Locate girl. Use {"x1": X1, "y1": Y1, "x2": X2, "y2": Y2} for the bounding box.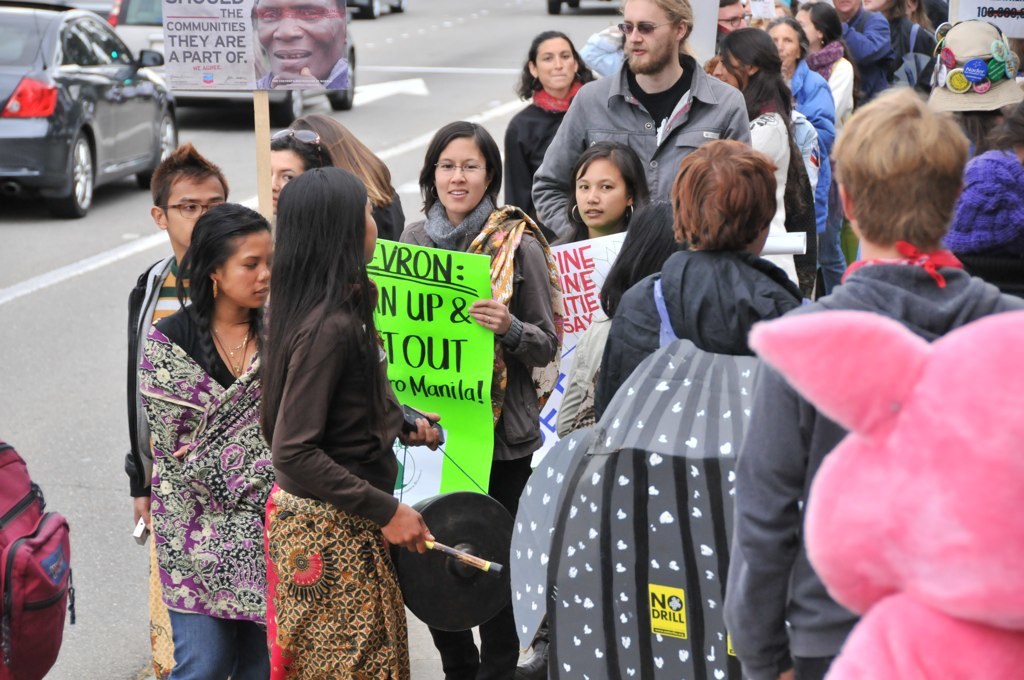
{"x1": 401, "y1": 121, "x2": 559, "y2": 679}.
